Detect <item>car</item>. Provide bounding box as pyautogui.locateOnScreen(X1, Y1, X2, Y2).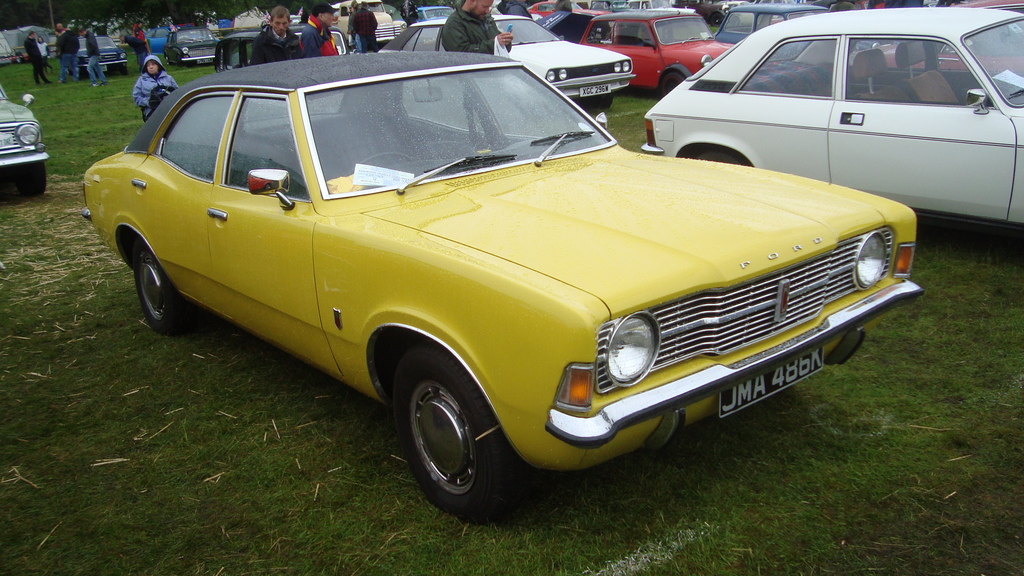
pyautogui.locateOnScreen(0, 81, 48, 196).
